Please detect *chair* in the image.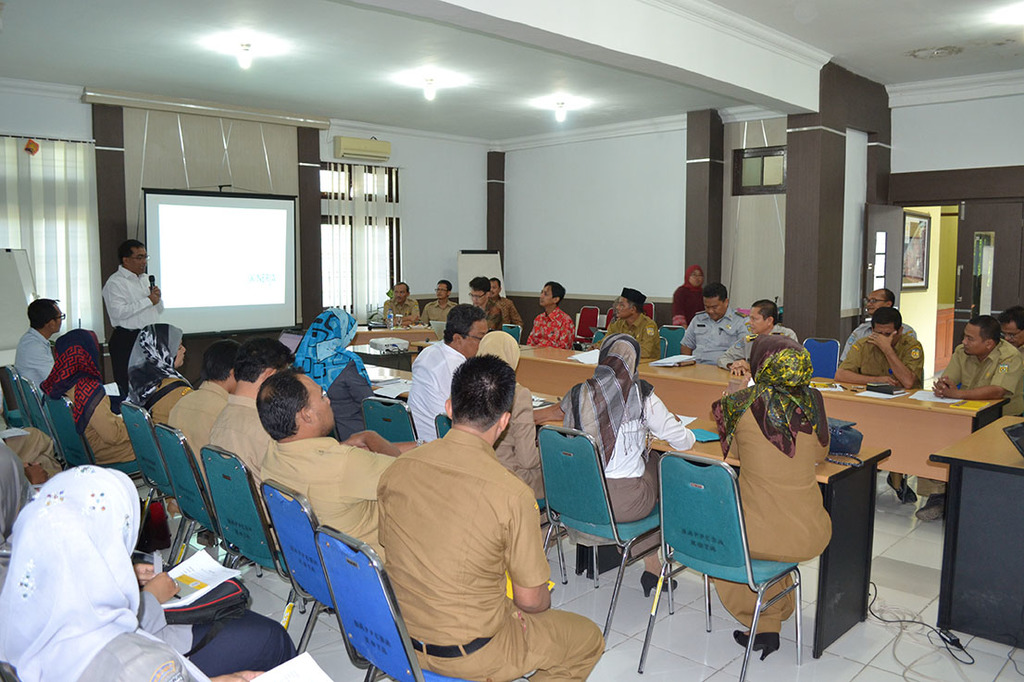
region(265, 473, 376, 681).
